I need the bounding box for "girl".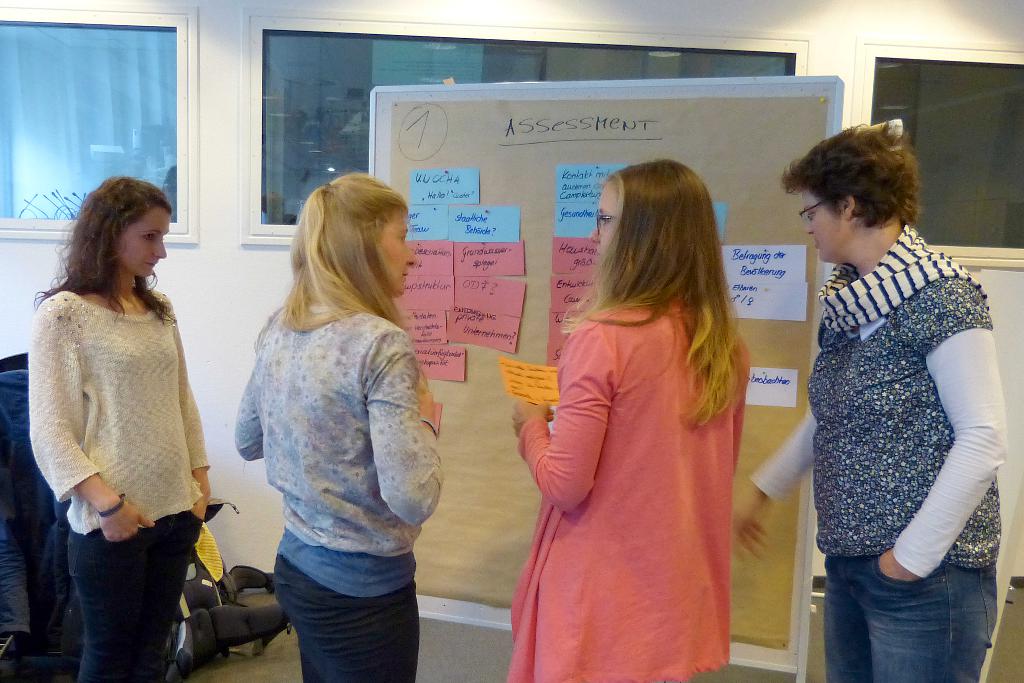
Here it is: region(24, 179, 209, 682).
